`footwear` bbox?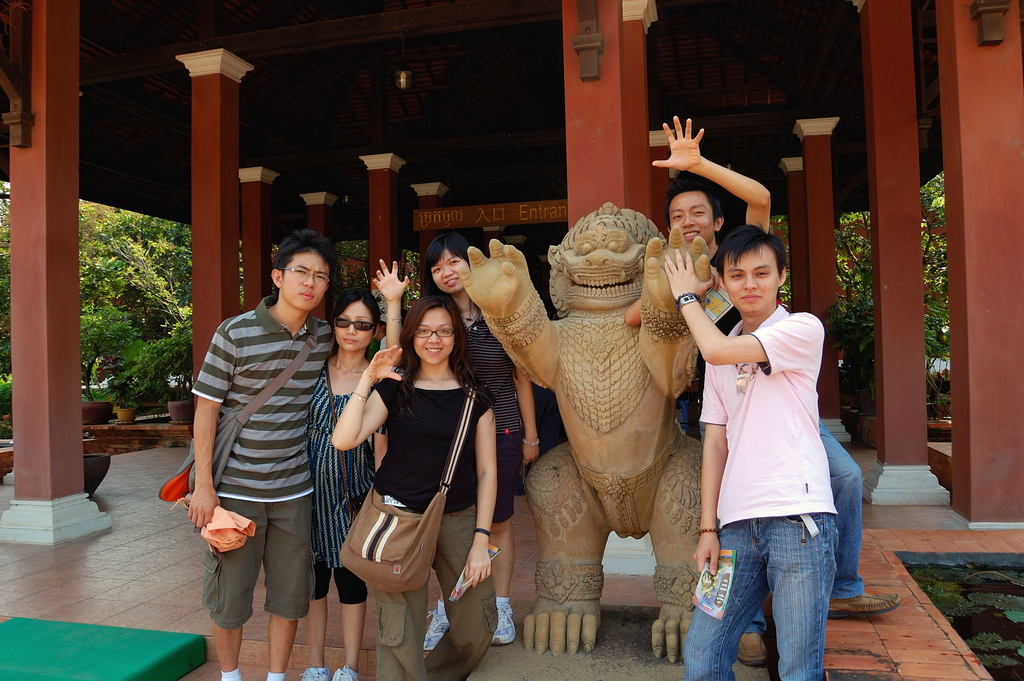
x1=420 y1=609 x2=451 y2=652
